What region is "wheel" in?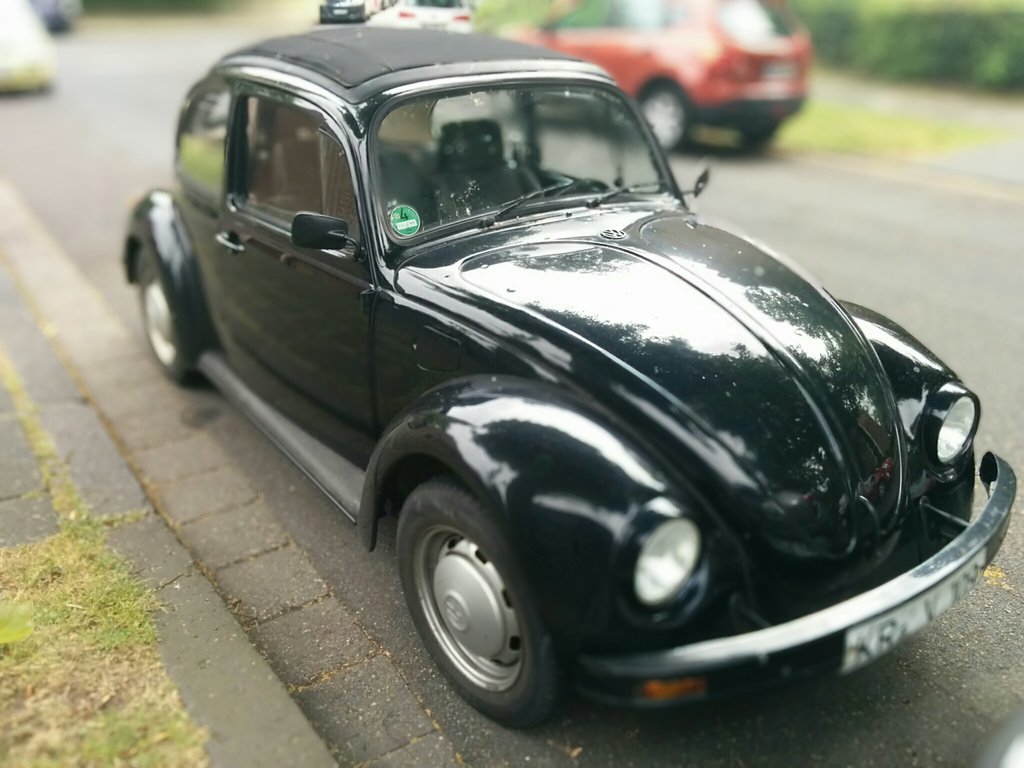
{"x1": 140, "y1": 246, "x2": 195, "y2": 392}.
